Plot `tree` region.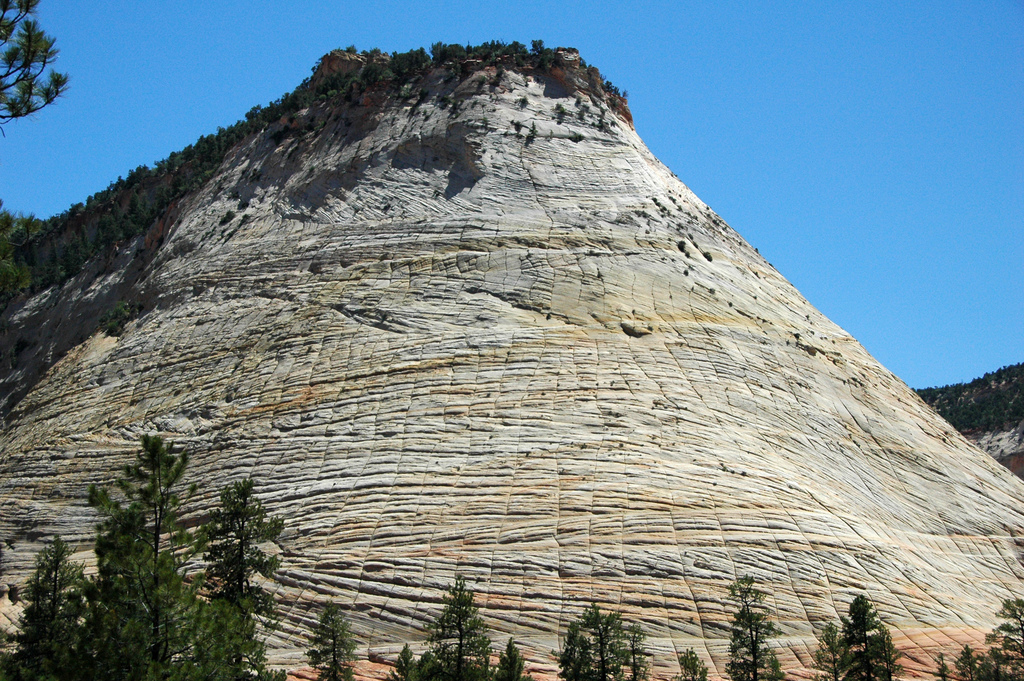
Plotted at 948,594,1023,680.
